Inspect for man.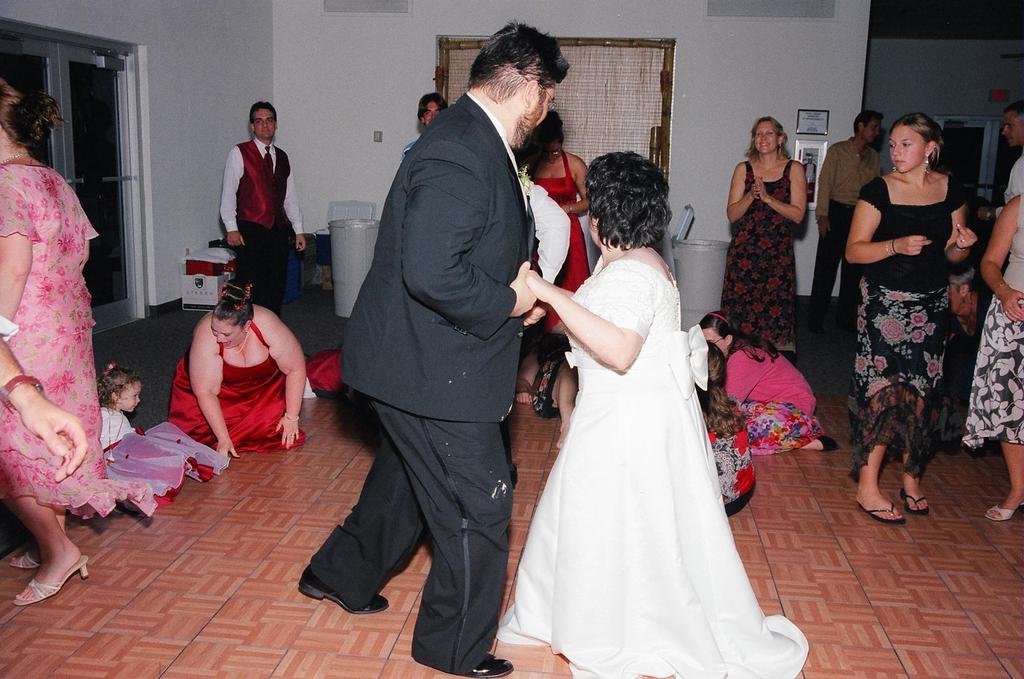
Inspection: 812:109:892:328.
